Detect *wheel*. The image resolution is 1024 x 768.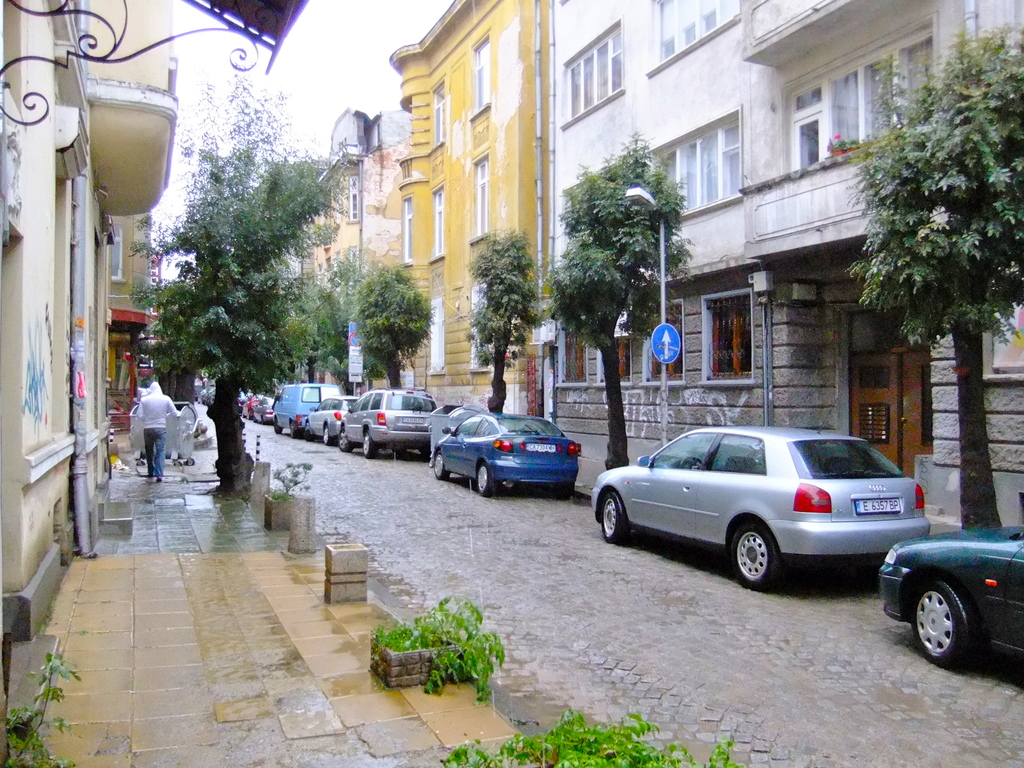
[434, 450, 450, 480].
